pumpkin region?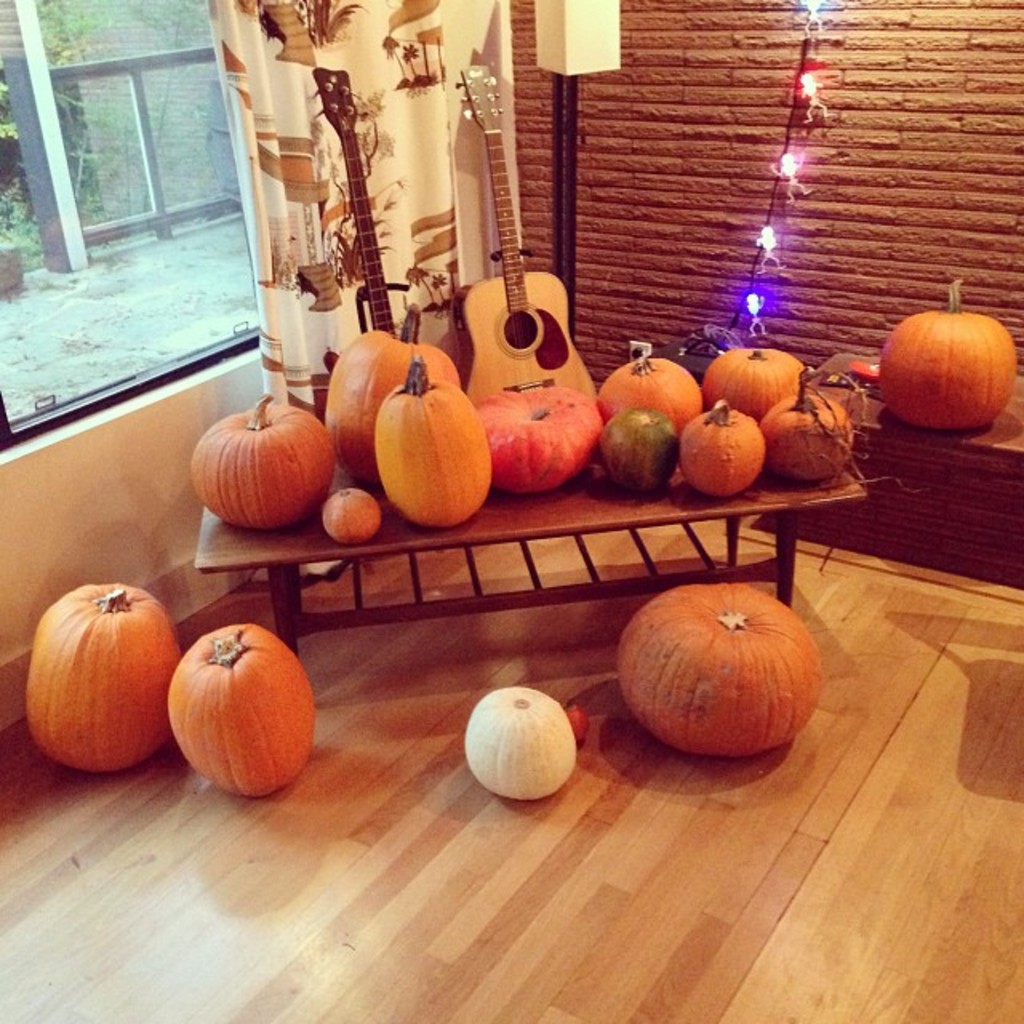
<bbox>600, 338, 709, 424</bbox>
